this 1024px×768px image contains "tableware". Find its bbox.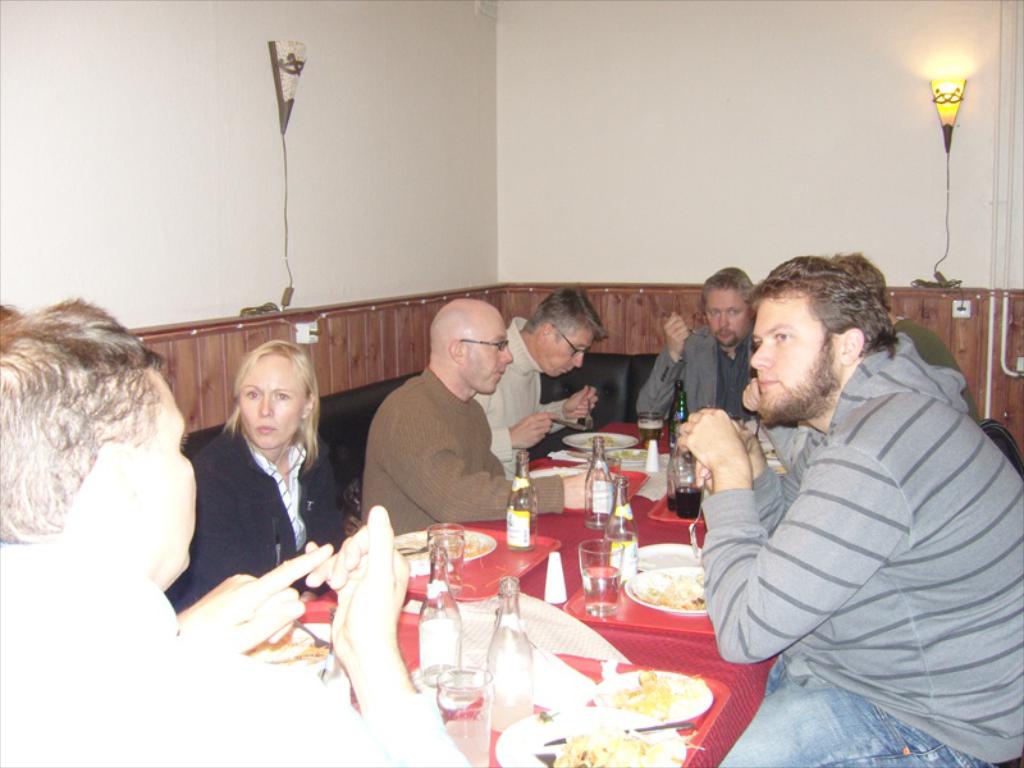
bbox(662, 311, 708, 335).
